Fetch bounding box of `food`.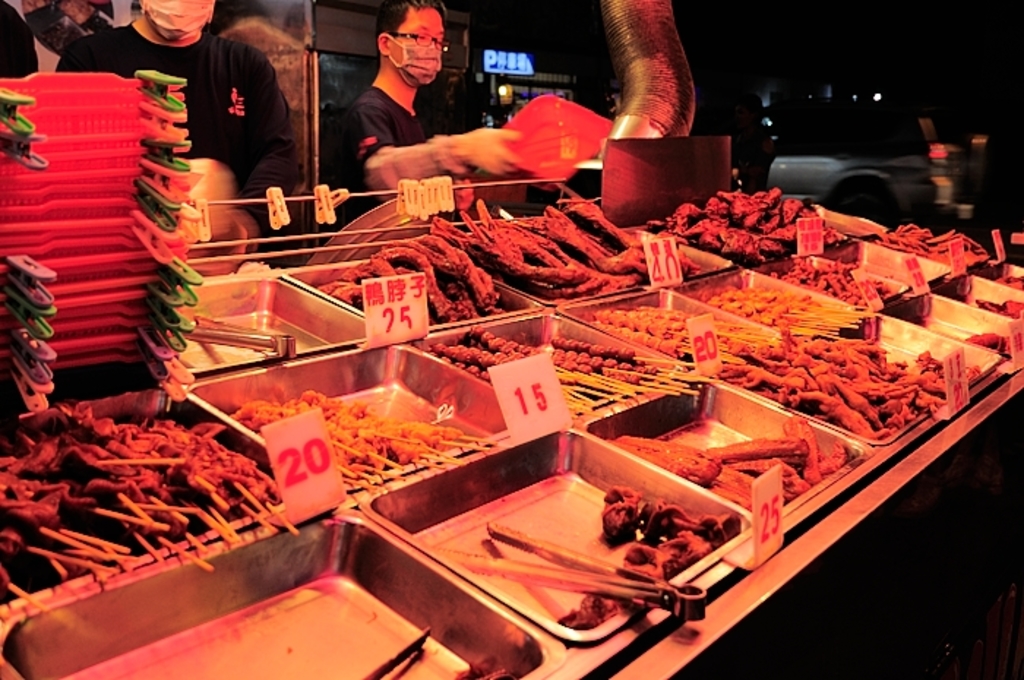
Bbox: box(0, 399, 282, 601).
